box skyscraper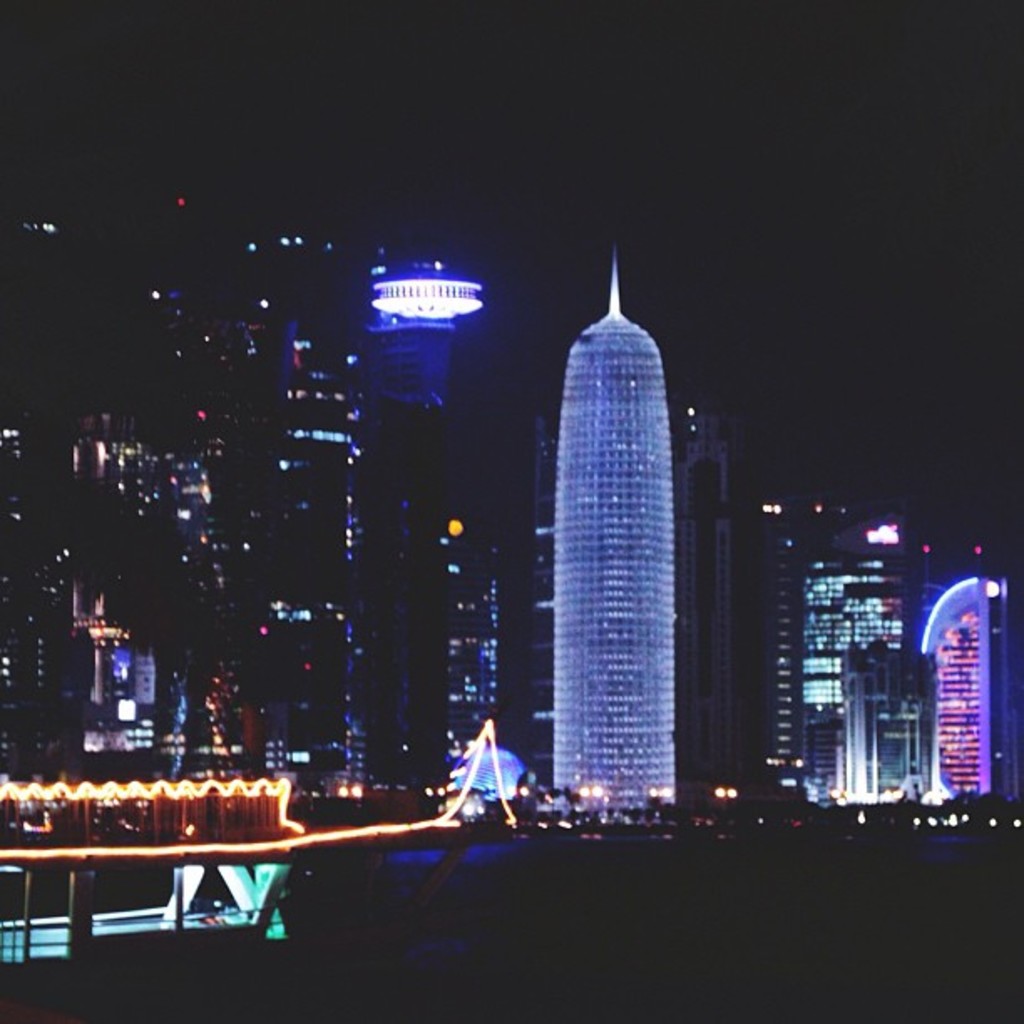
bbox(544, 249, 673, 800)
